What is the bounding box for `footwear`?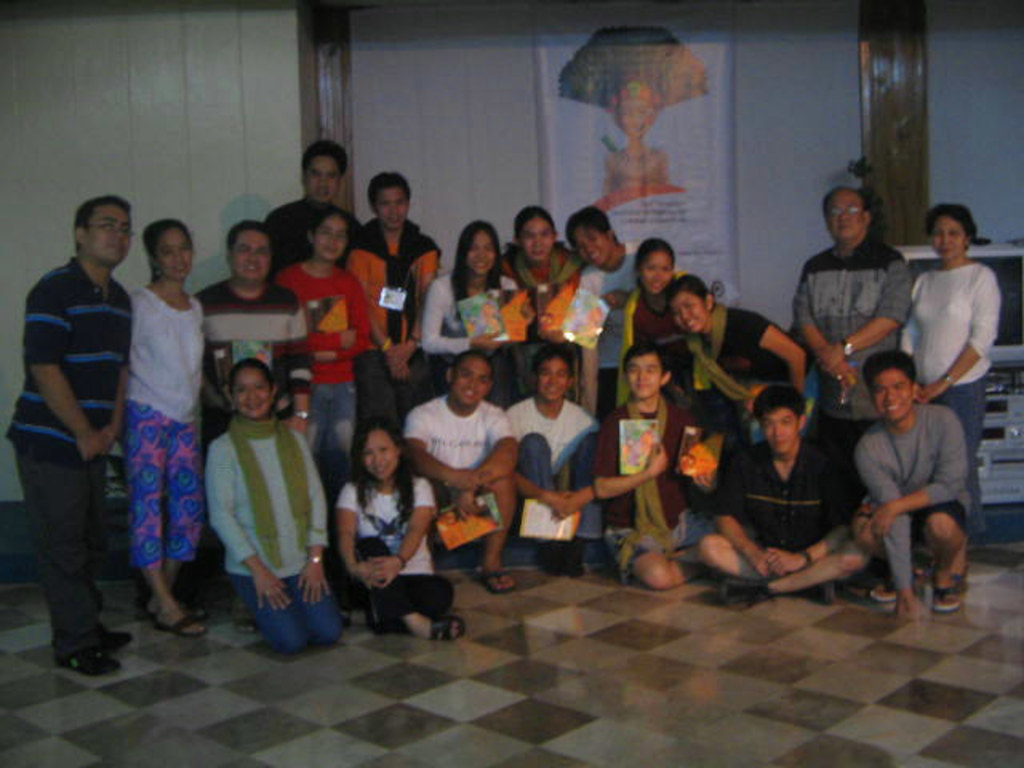
232:597:256:638.
